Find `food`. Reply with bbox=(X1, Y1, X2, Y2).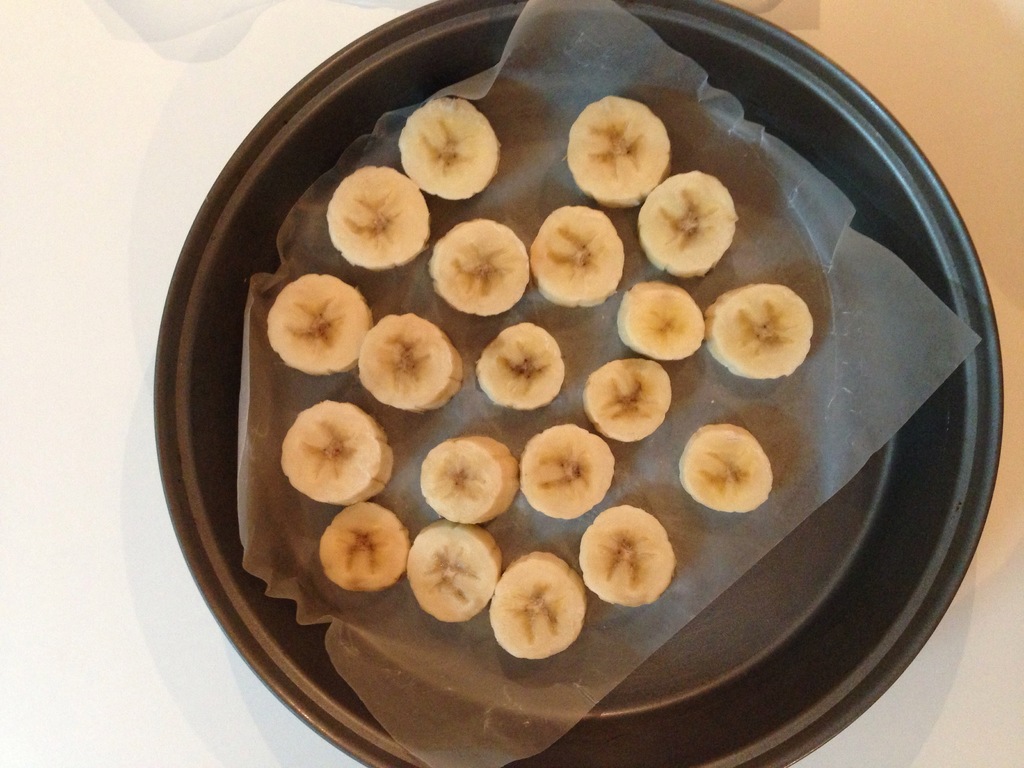
bbox=(701, 284, 813, 380).
